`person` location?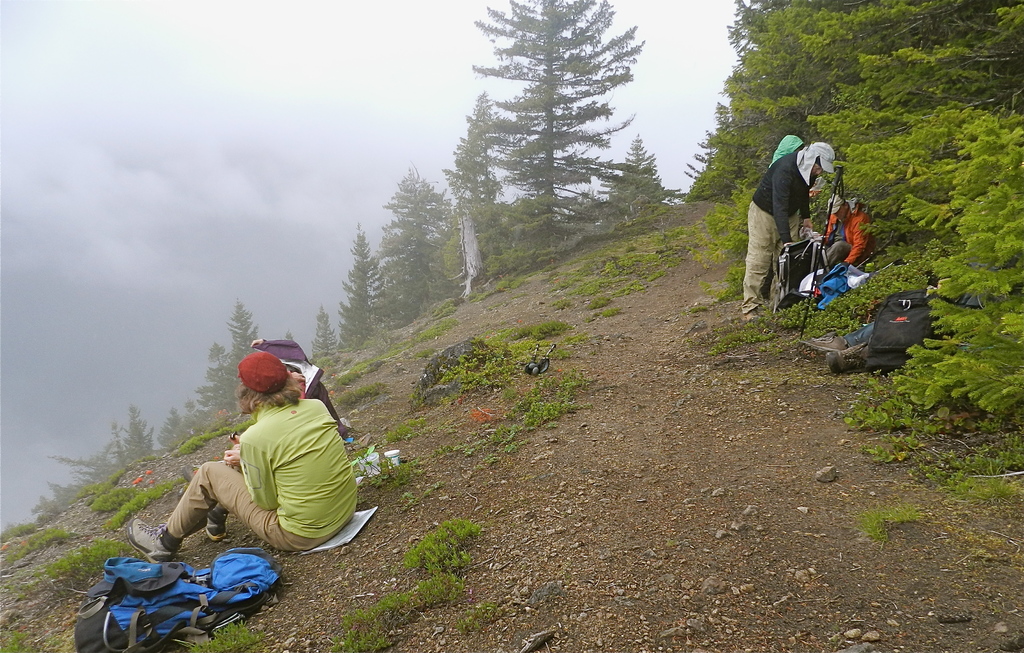
<box>205,340,351,541</box>
